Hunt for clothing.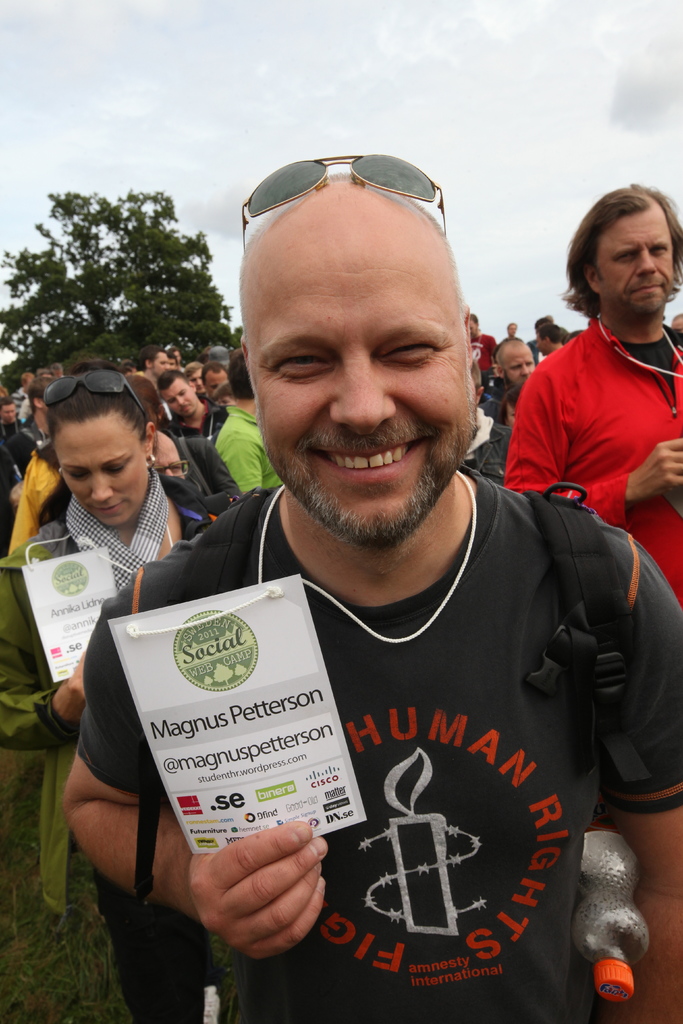
Hunted down at detection(0, 424, 47, 483).
